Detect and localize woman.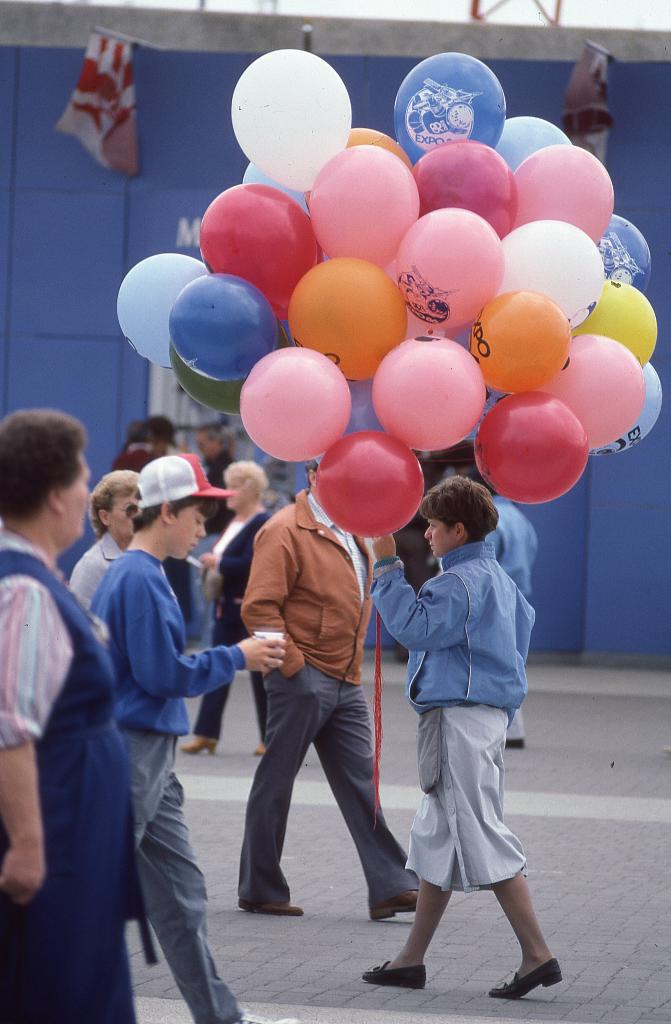
Localized at <box>181,459,282,756</box>.
